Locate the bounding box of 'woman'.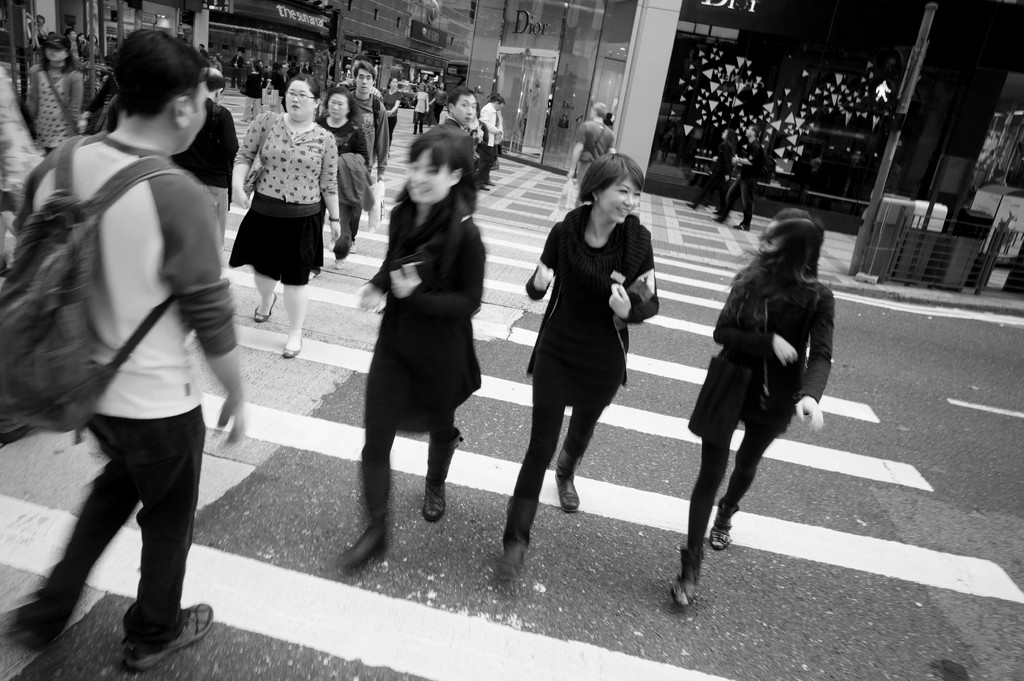
Bounding box: [left=413, top=79, right=430, bottom=138].
